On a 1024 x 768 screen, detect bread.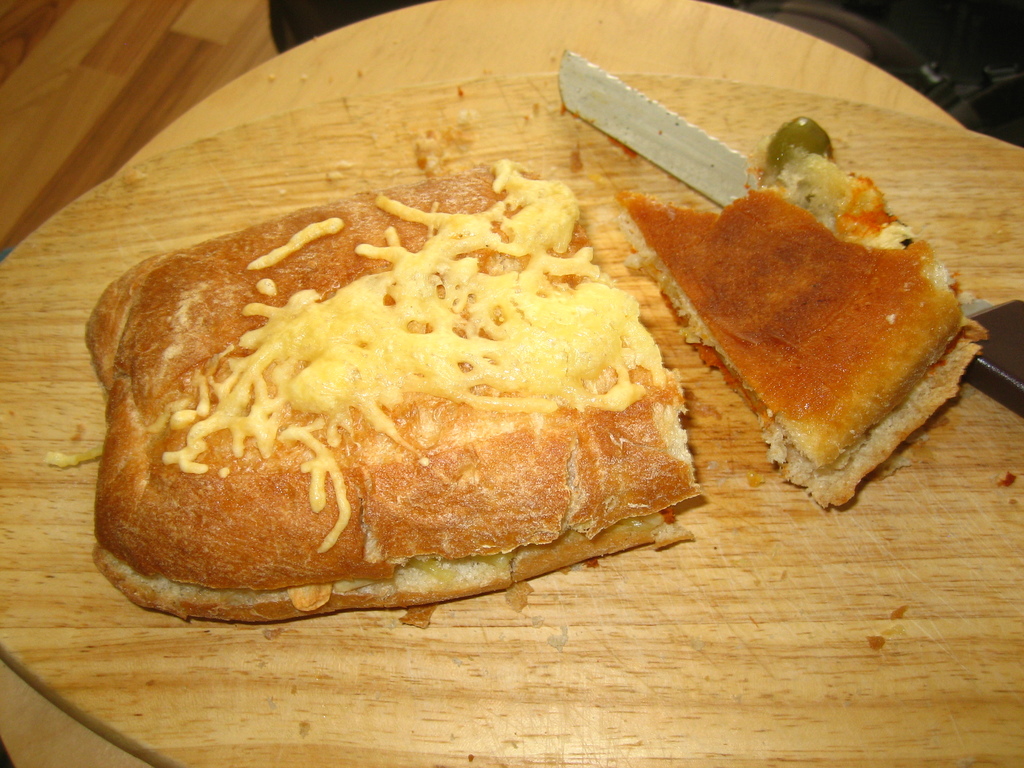
{"x1": 632, "y1": 161, "x2": 988, "y2": 492}.
